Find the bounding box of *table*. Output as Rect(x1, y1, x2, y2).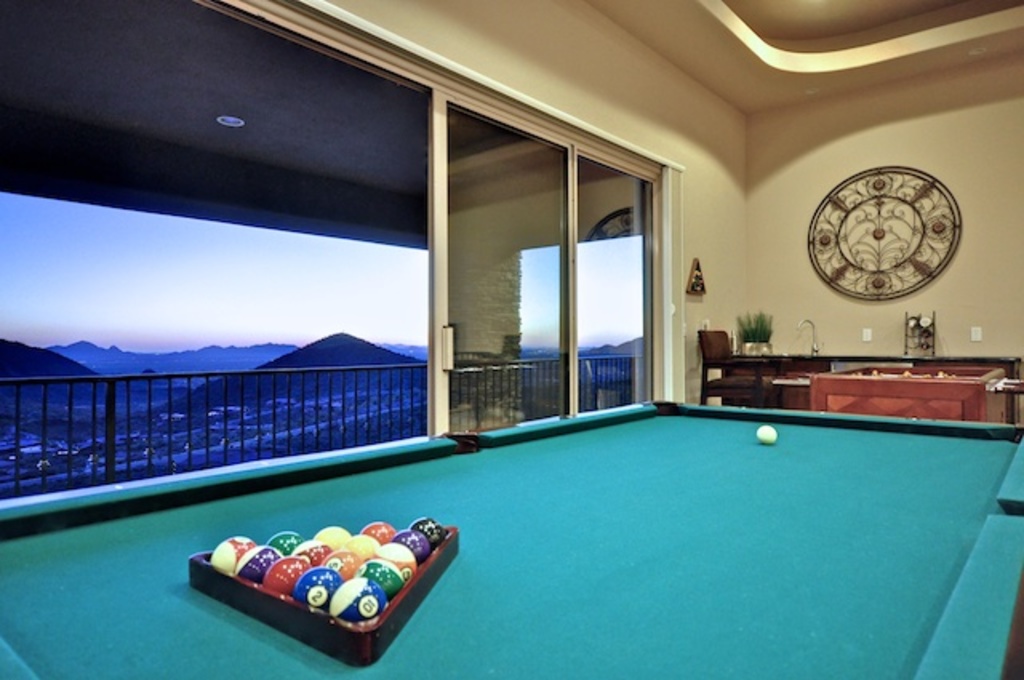
Rect(147, 406, 978, 677).
